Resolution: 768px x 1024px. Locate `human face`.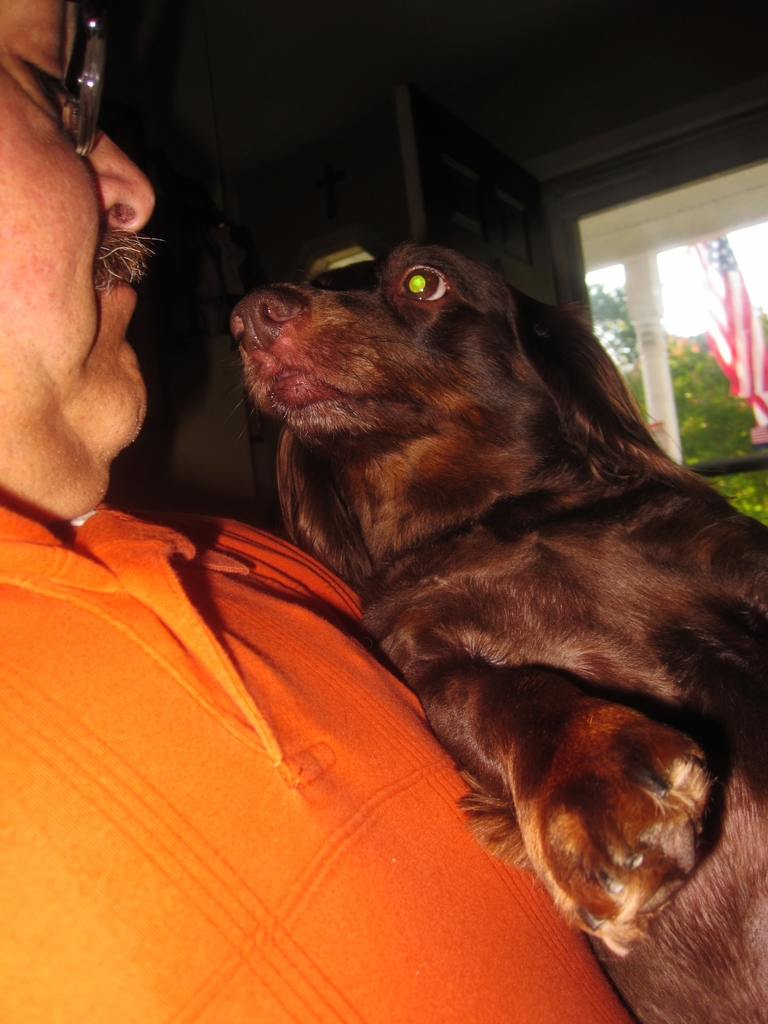
{"left": 0, "top": 0, "right": 156, "bottom": 468}.
